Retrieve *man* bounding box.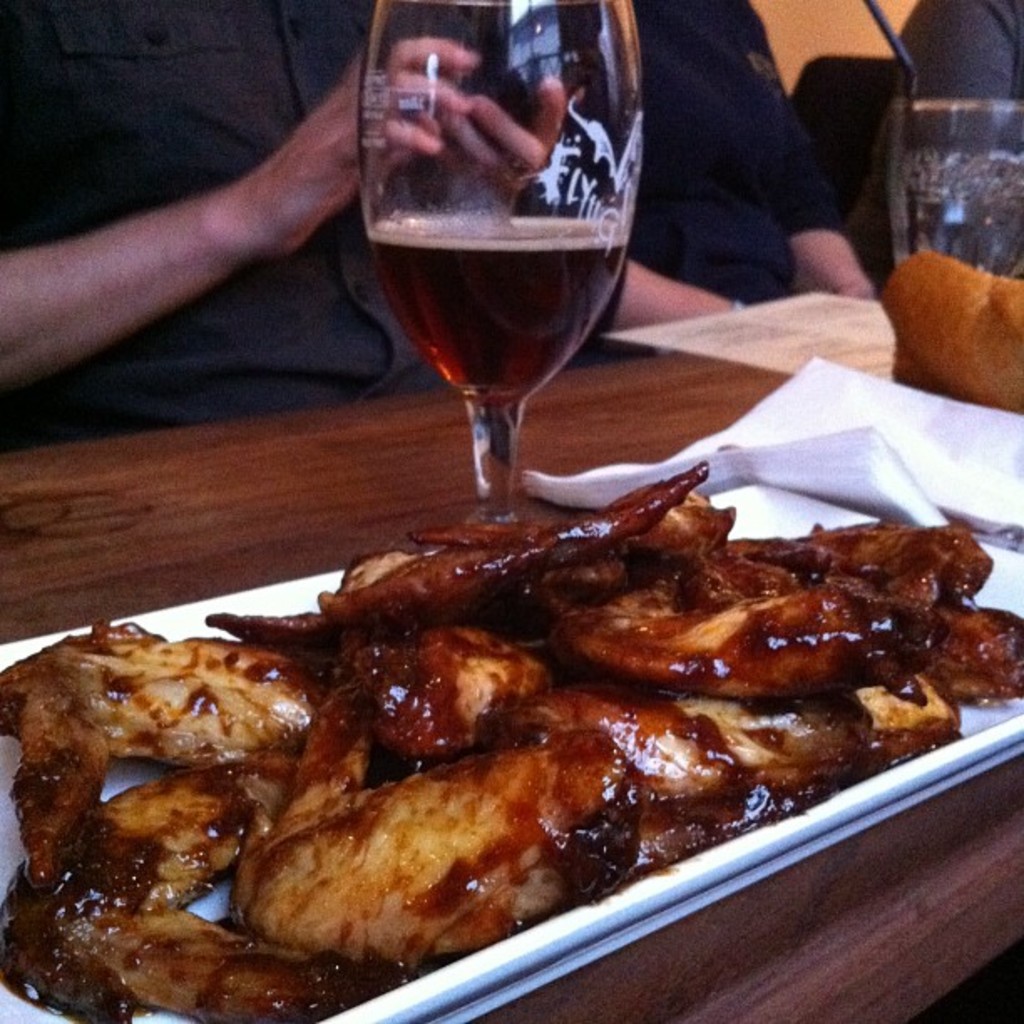
Bounding box: 0, 0, 564, 448.
